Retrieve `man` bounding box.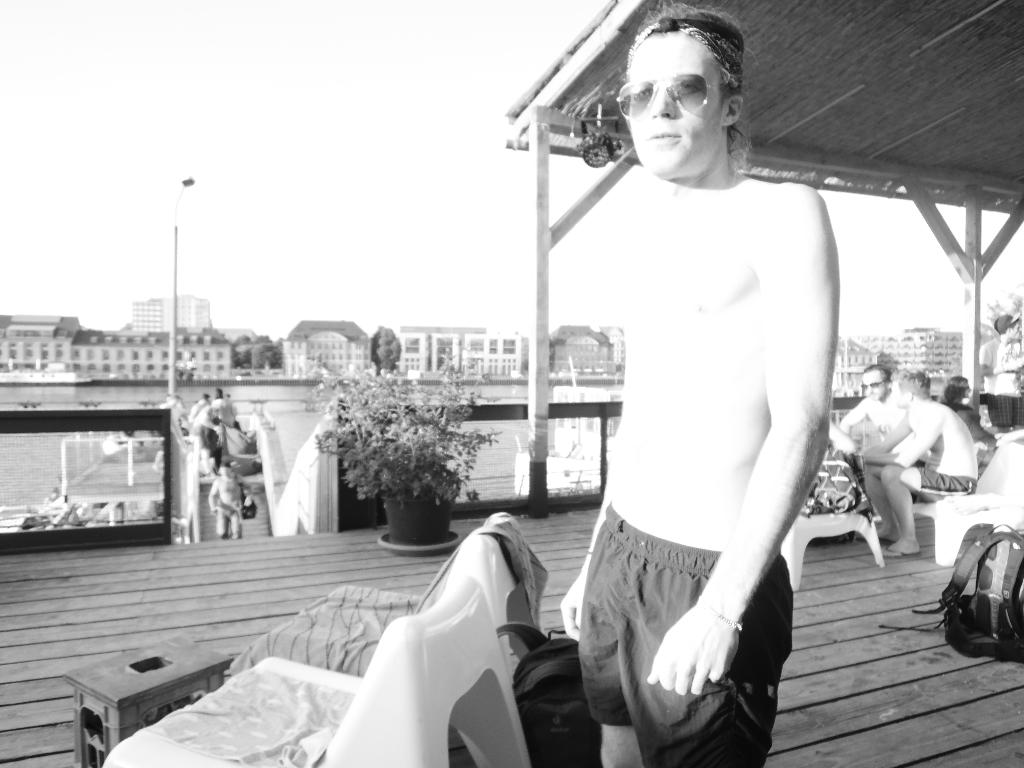
Bounding box: {"x1": 828, "y1": 362, "x2": 912, "y2": 524}.
